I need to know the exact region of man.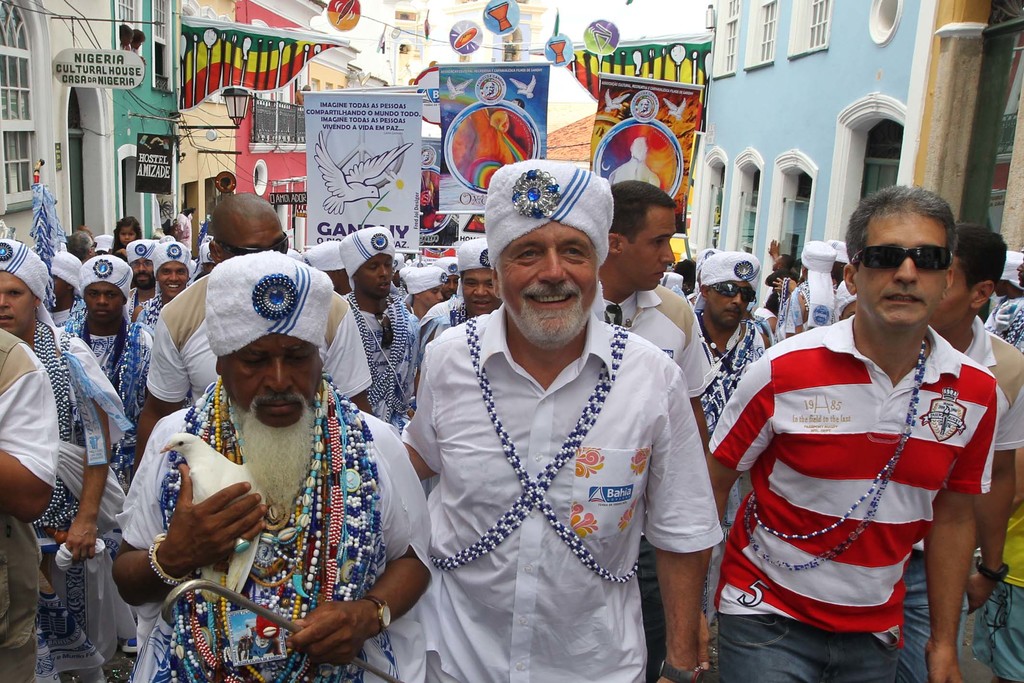
Region: {"x1": 0, "y1": 237, "x2": 127, "y2": 682}.
